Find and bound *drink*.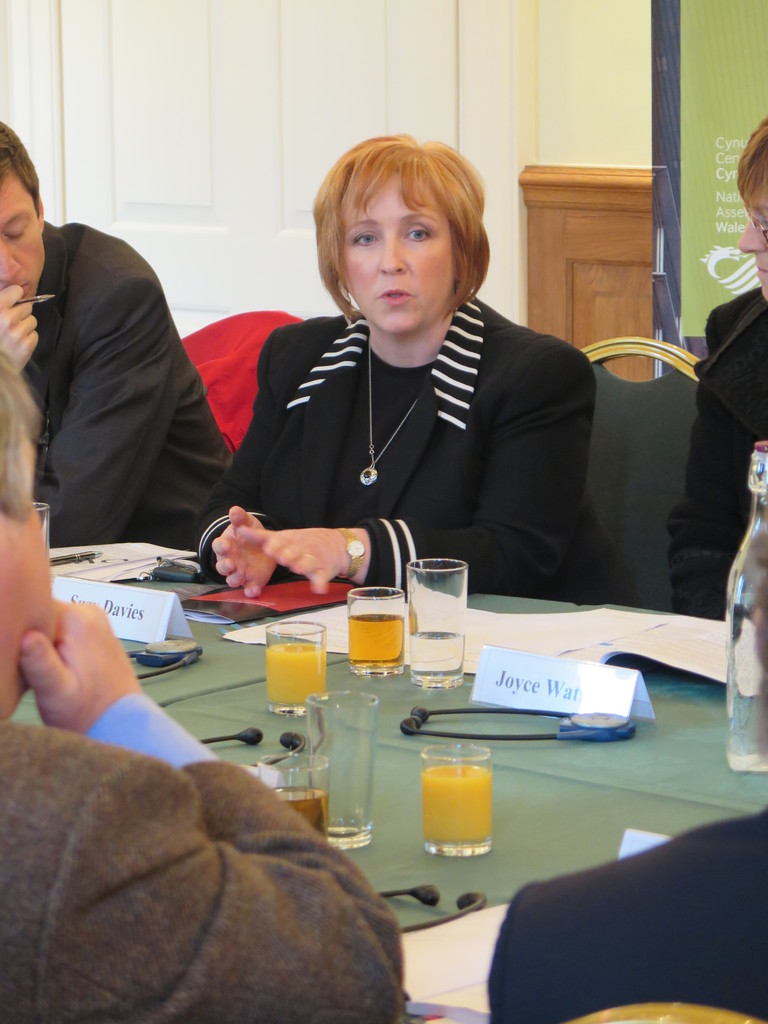
Bound: 413/750/492/855.
